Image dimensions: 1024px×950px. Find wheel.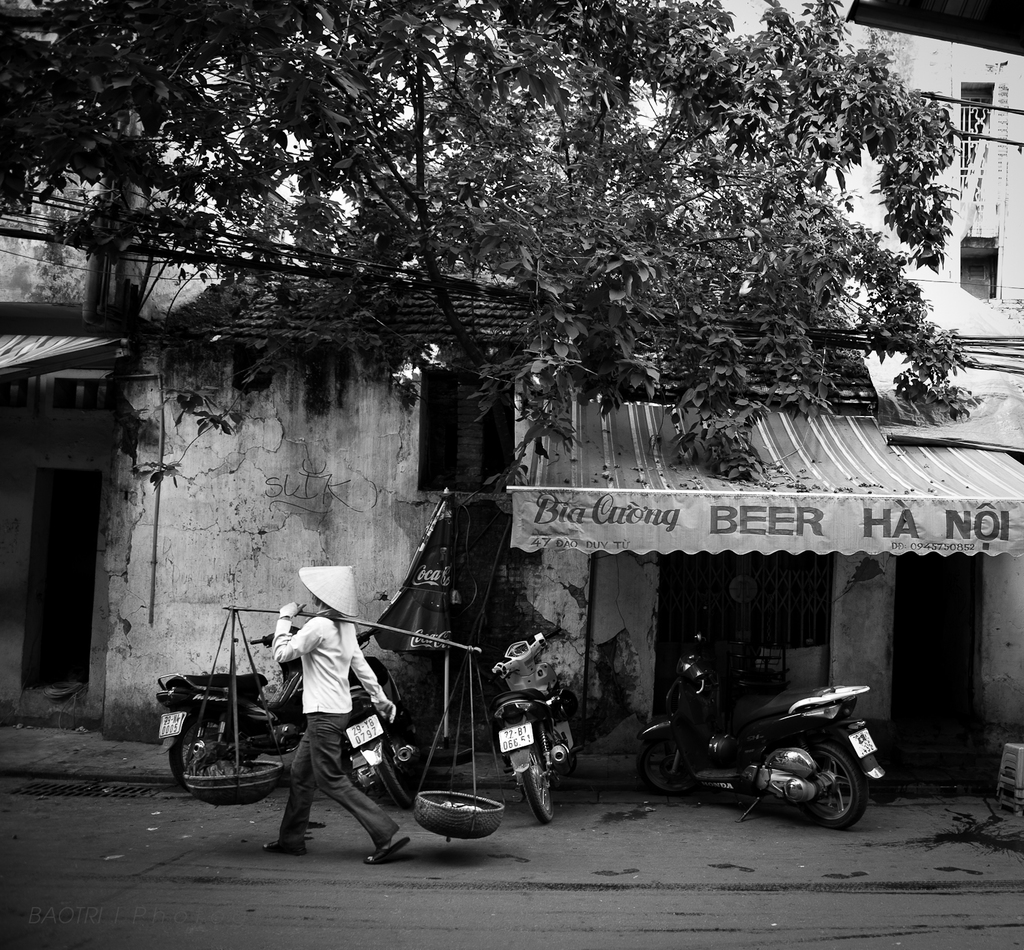
<box>175,712,240,794</box>.
